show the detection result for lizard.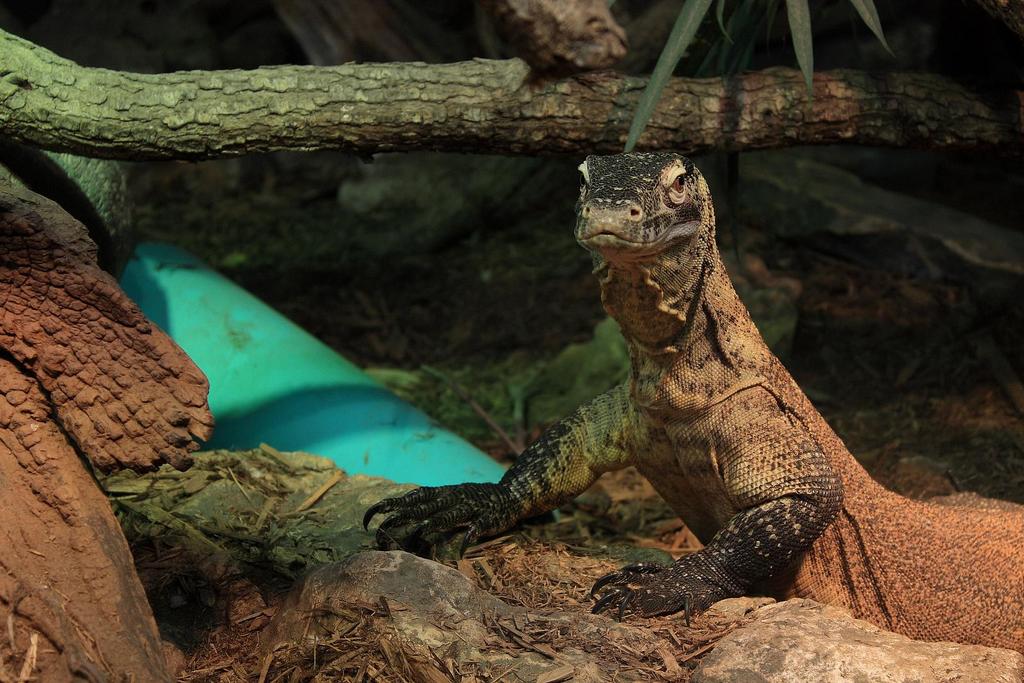
l=447, t=145, r=1010, b=661.
